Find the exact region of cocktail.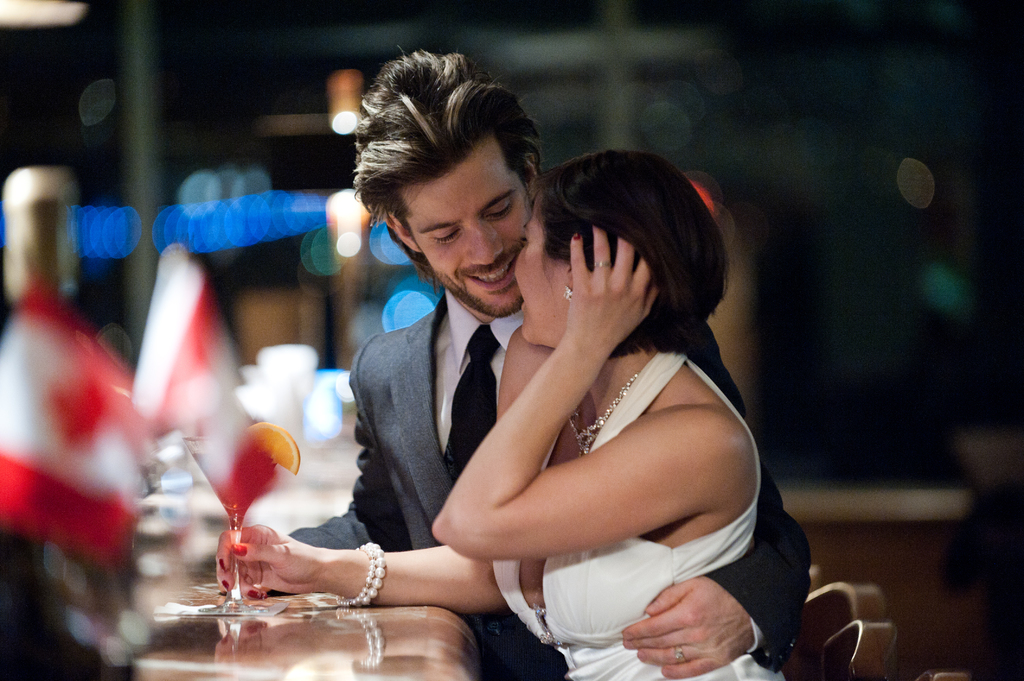
Exact region: x1=189 y1=423 x2=306 y2=618.
